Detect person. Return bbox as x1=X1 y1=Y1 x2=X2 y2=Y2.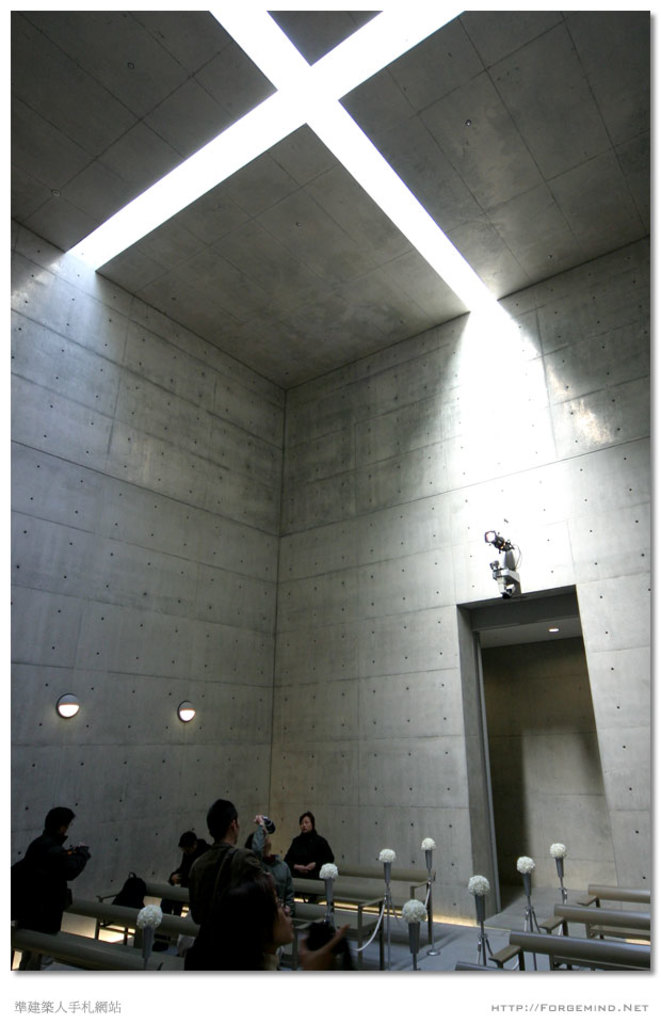
x1=243 y1=816 x2=279 y2=853.
